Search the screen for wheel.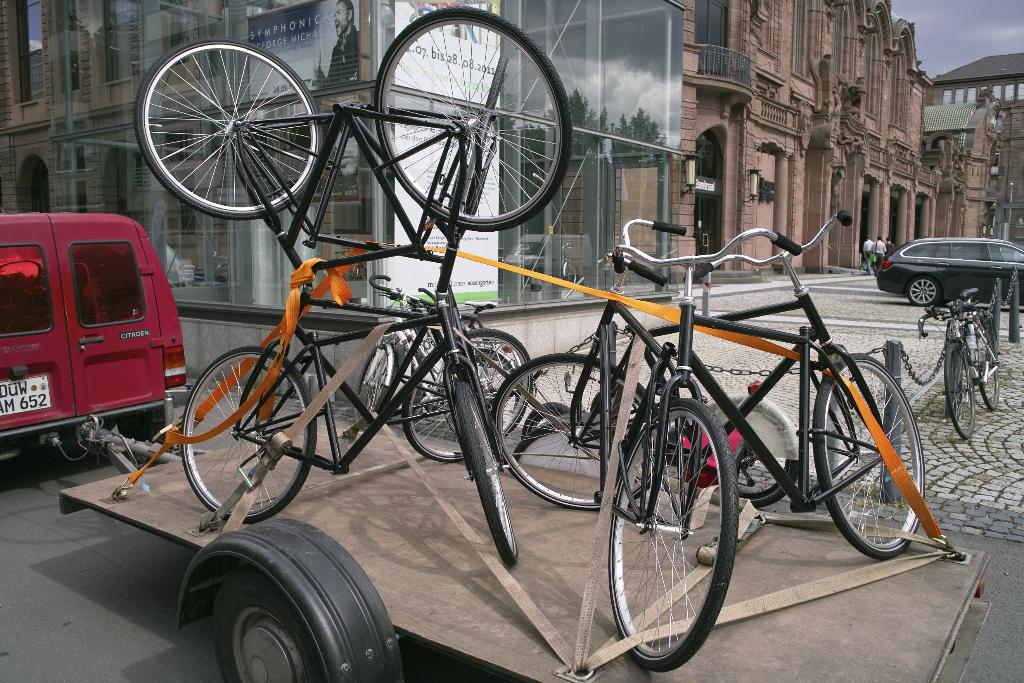
Found at {"left": 696, "top": 393, "right": 803, "bottom": 503}.
